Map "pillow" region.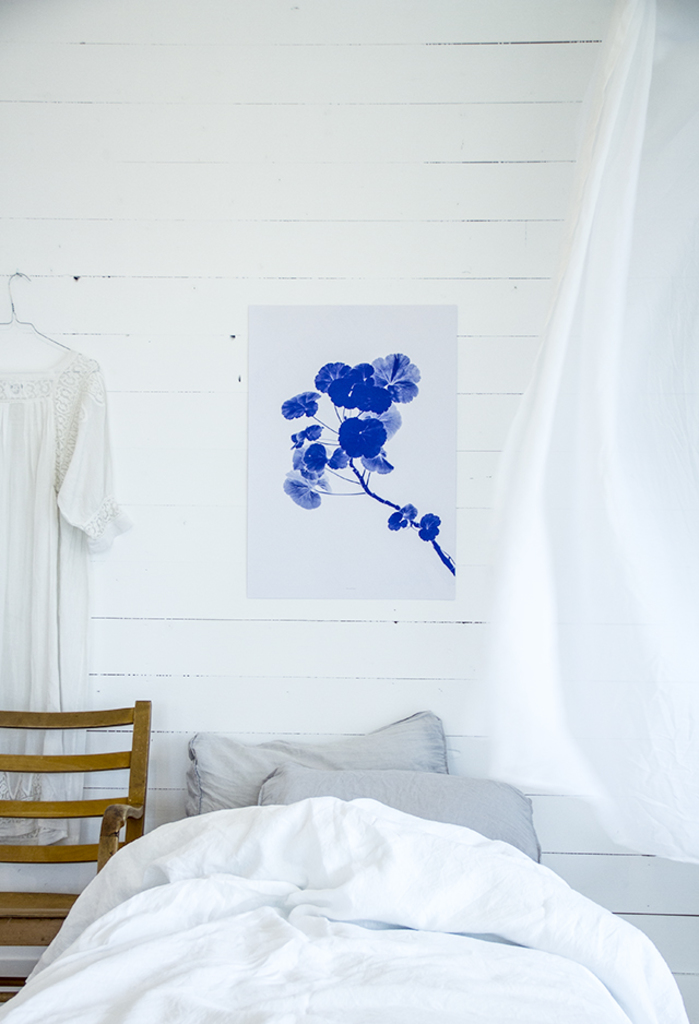
Mapped to [left=257, top=761, right=540, bottom=865].
